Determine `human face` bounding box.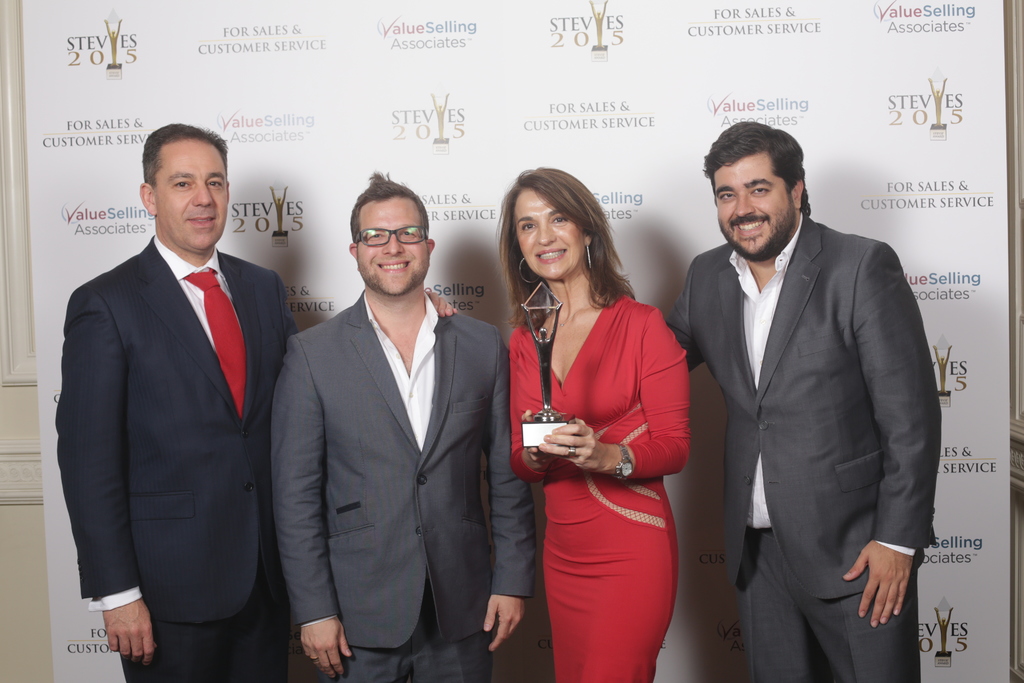
Determined: Rect(513, 190, 585, 276).
